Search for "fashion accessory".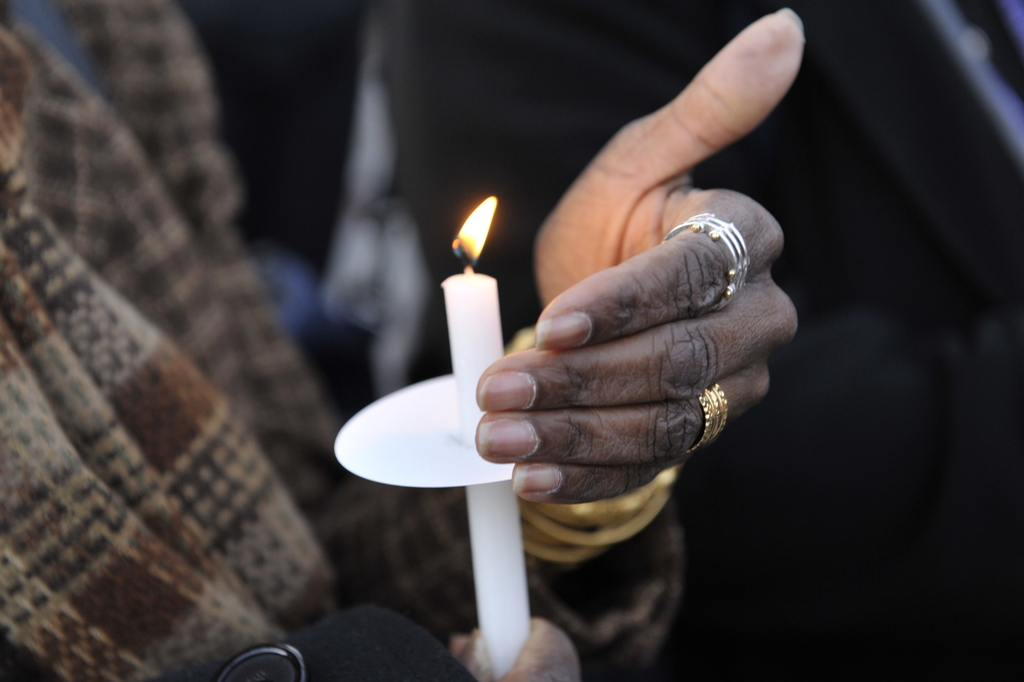
Found at (503, 330, 683, 566).
